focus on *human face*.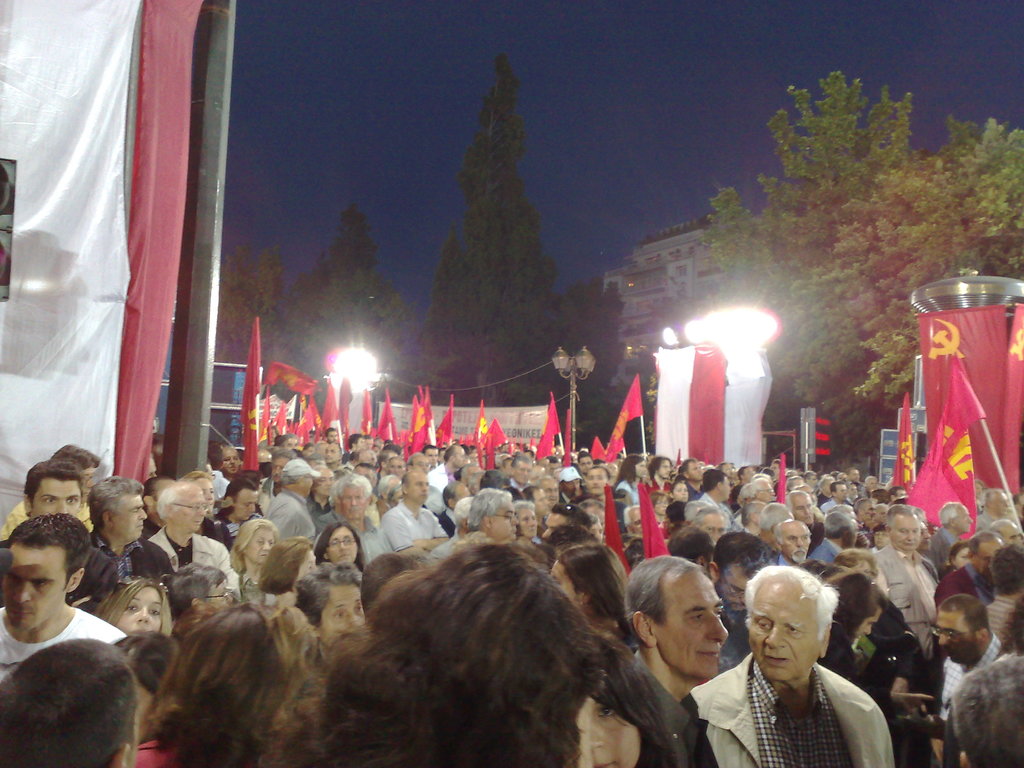
Focused at BBox(222, 445, 238, 474).
